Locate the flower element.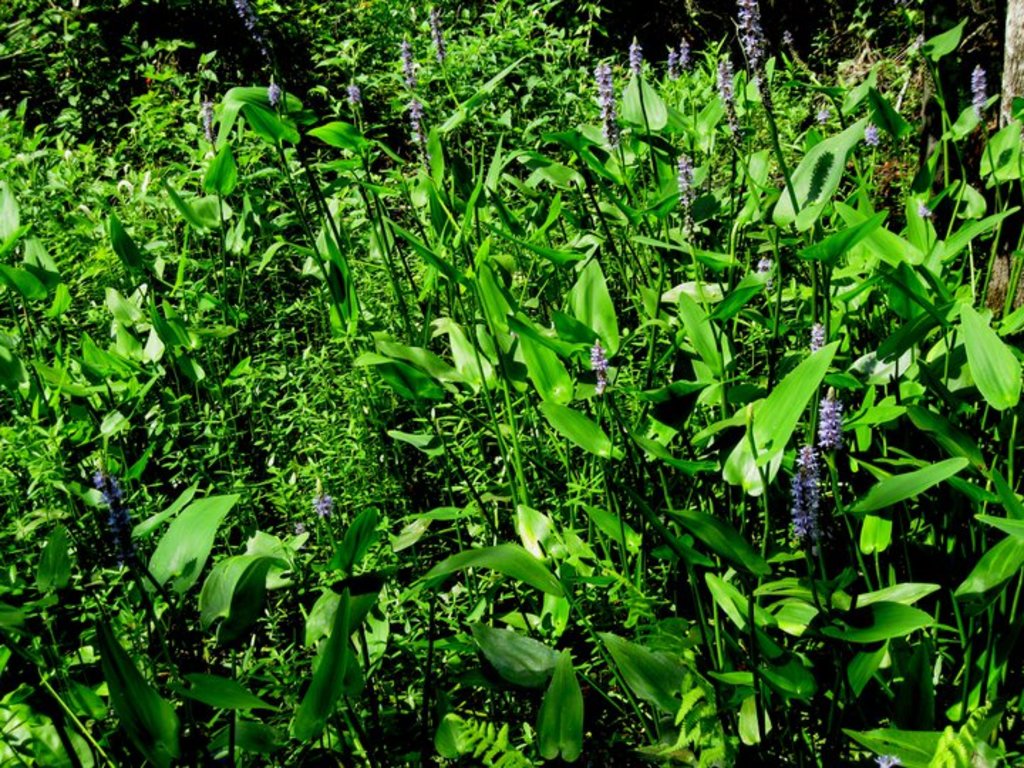
Element bbox: locate(314, 479, 330, 518).
